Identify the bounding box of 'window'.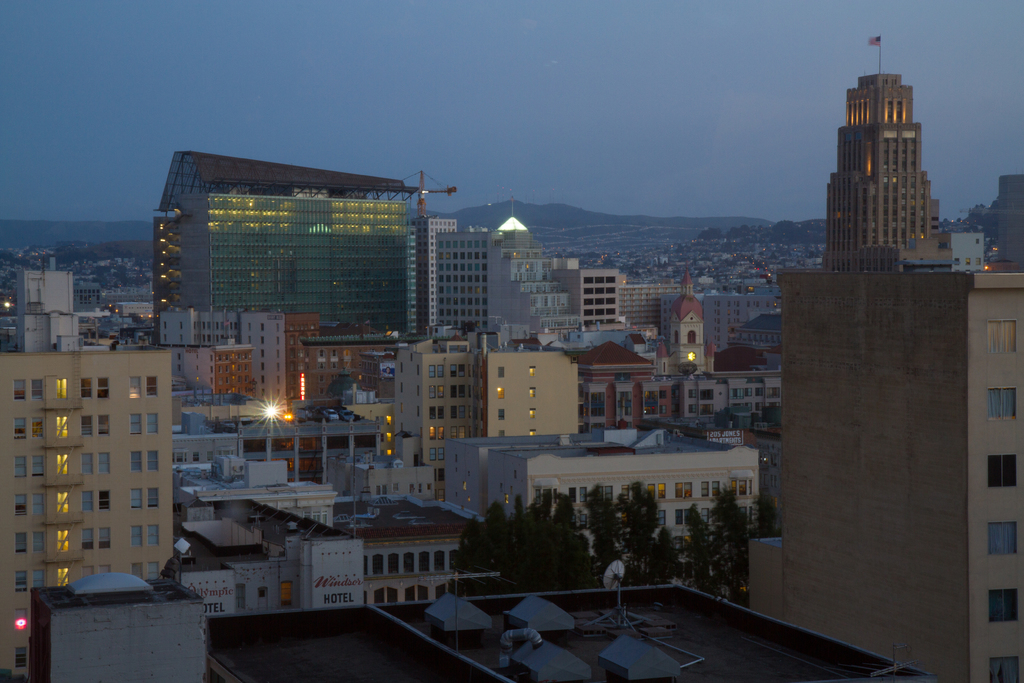
[left=606, top=286, right=618, bottom=295].
